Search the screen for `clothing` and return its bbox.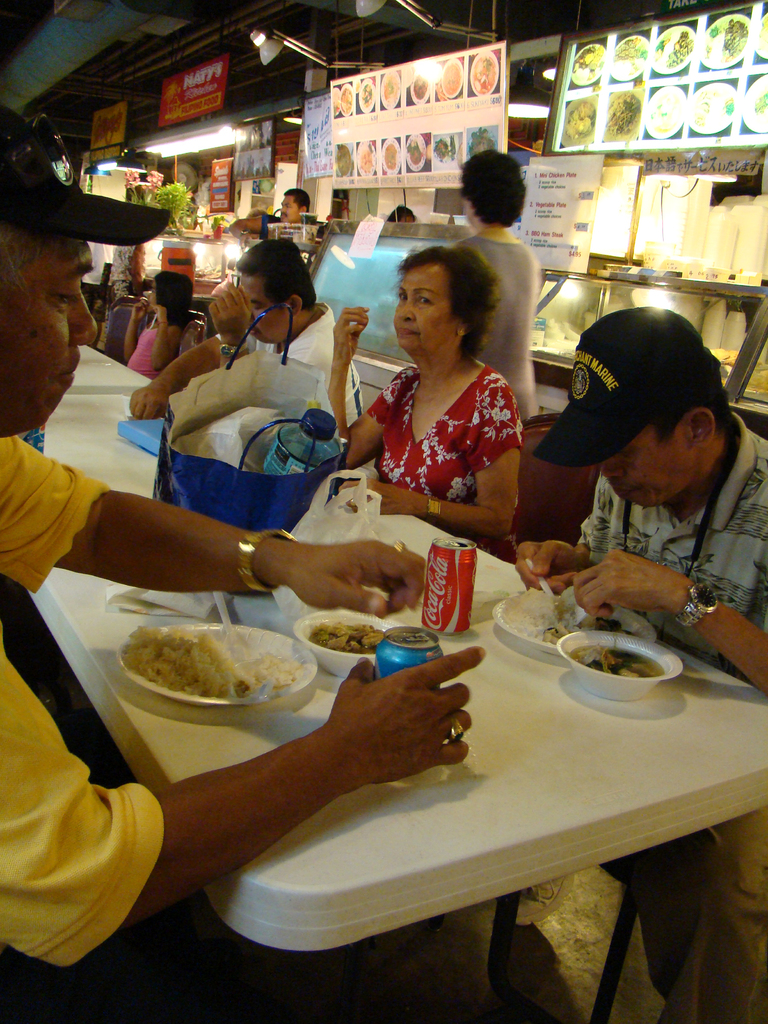
Found: [0,426,173,1023].
